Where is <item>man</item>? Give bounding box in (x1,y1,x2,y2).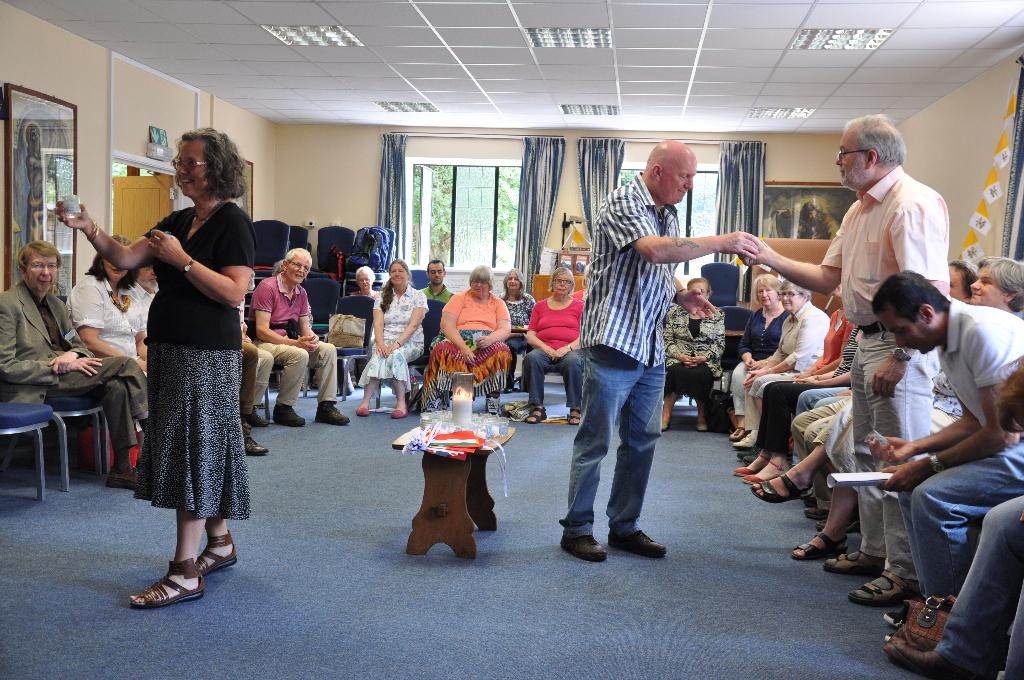
(415,258,455,352).
